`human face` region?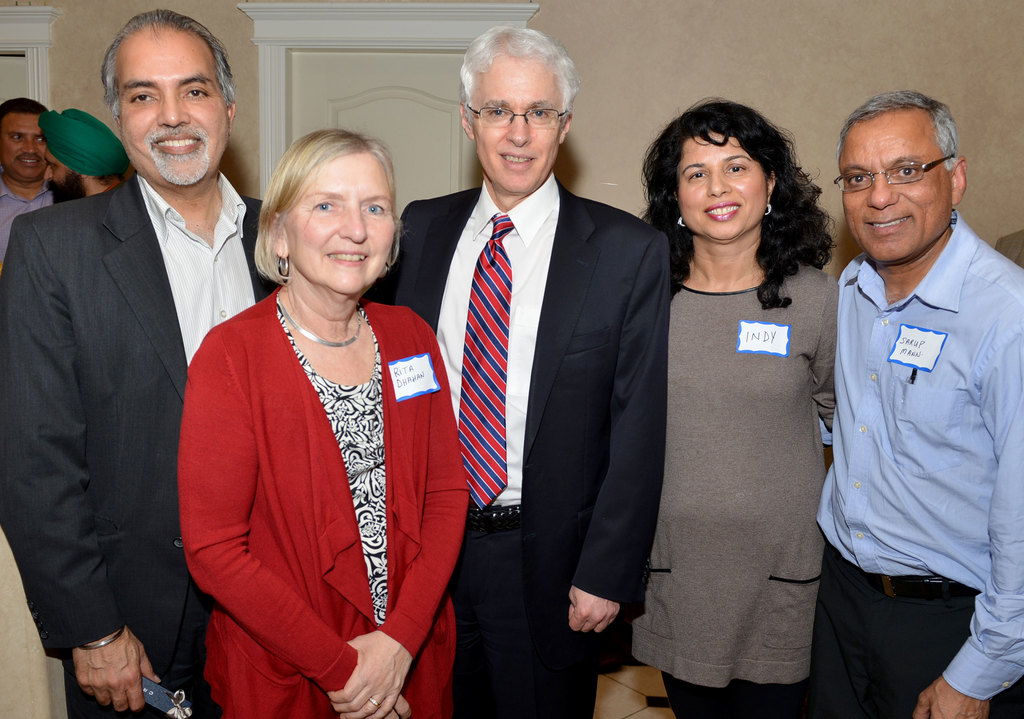
region(840, 112, 952, 265)
